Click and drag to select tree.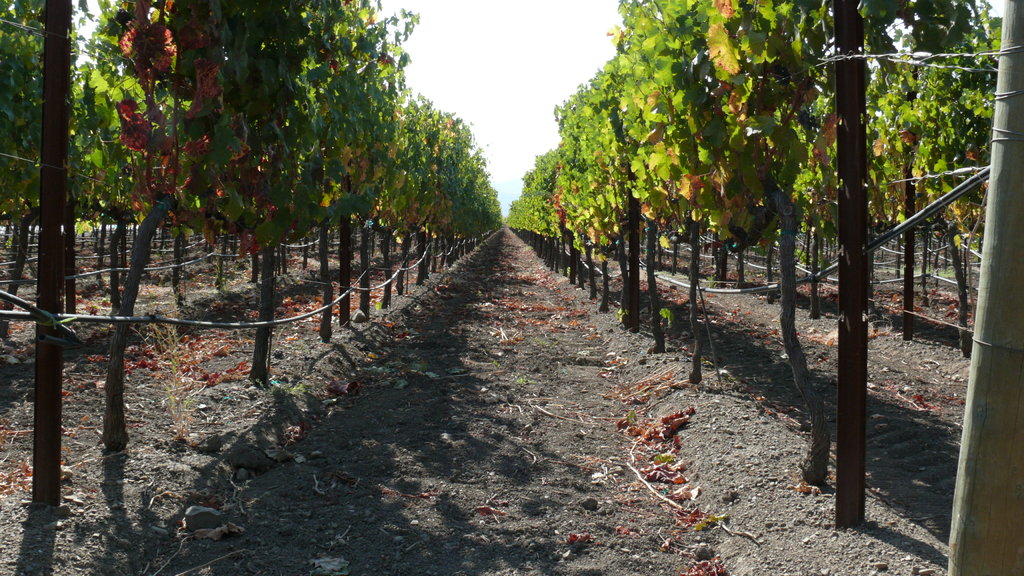
Selection: [519,150,547,249].
